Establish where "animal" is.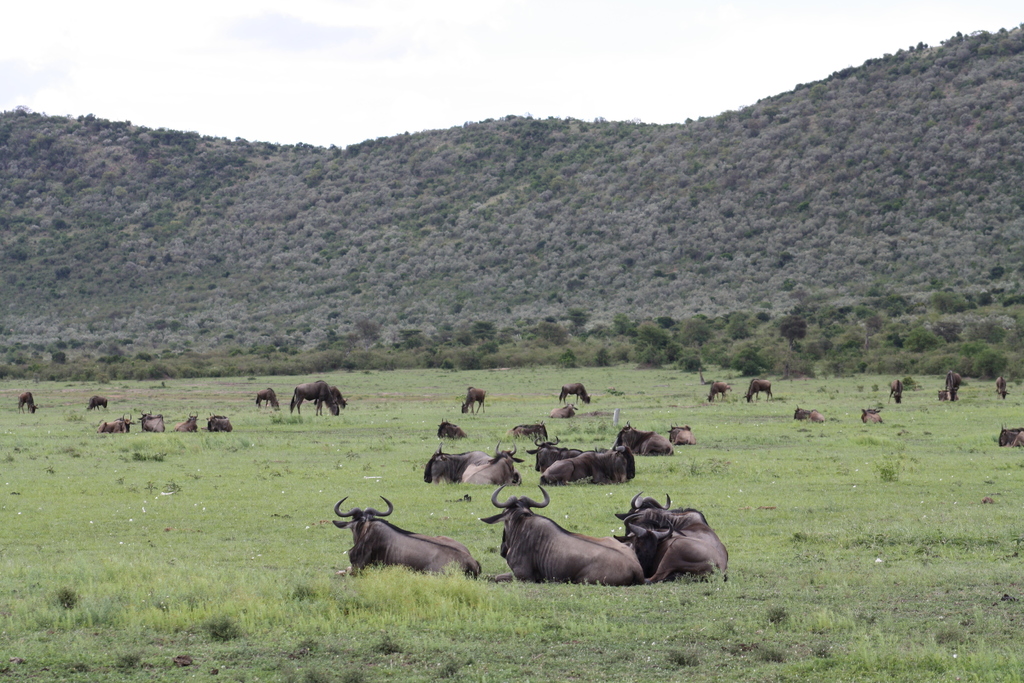
Established at Rect(940, 370, 959, 400).
